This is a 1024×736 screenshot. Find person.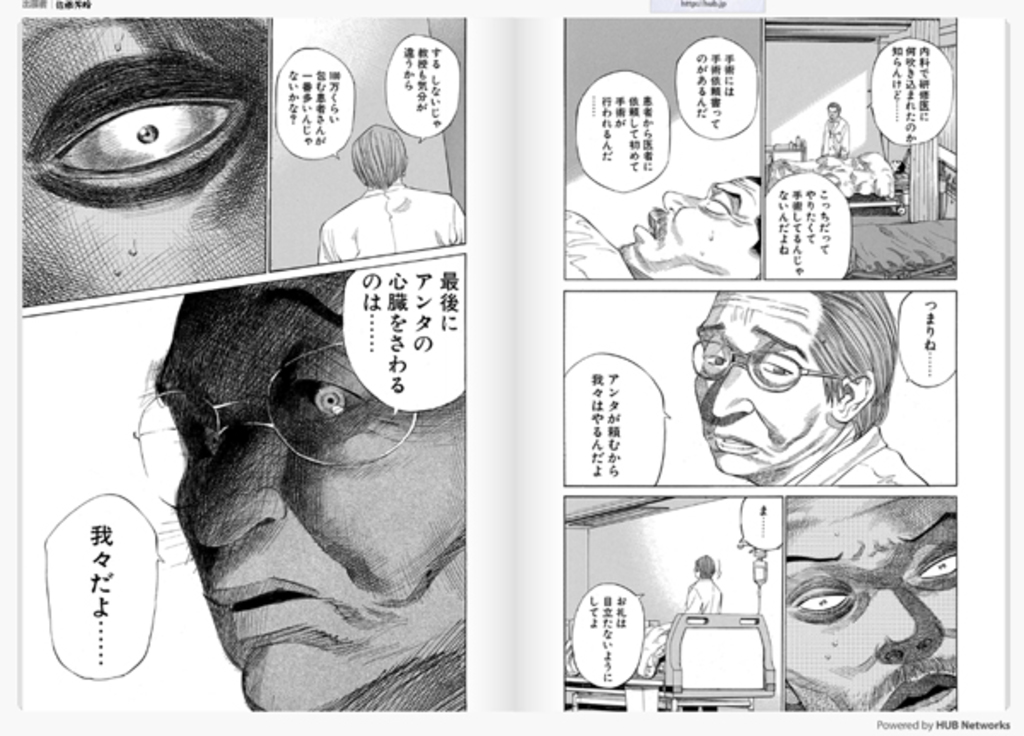
Bounding box: 695,292,935,490.
